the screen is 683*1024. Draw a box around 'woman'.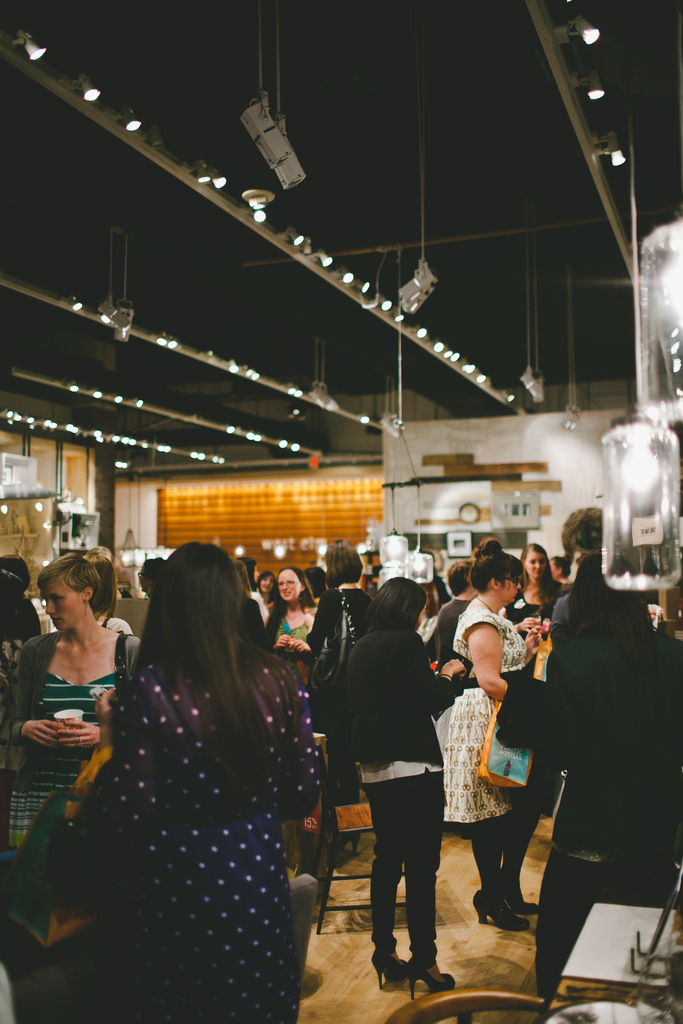
box=[1, 552, 155, 903].
